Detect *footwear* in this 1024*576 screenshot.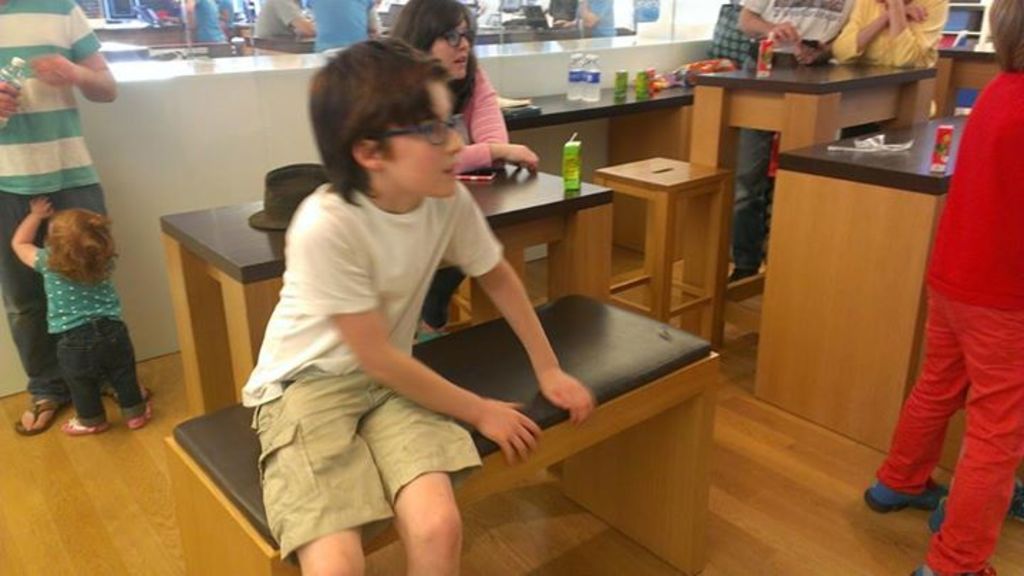
Detection: [60,412,104,431].
